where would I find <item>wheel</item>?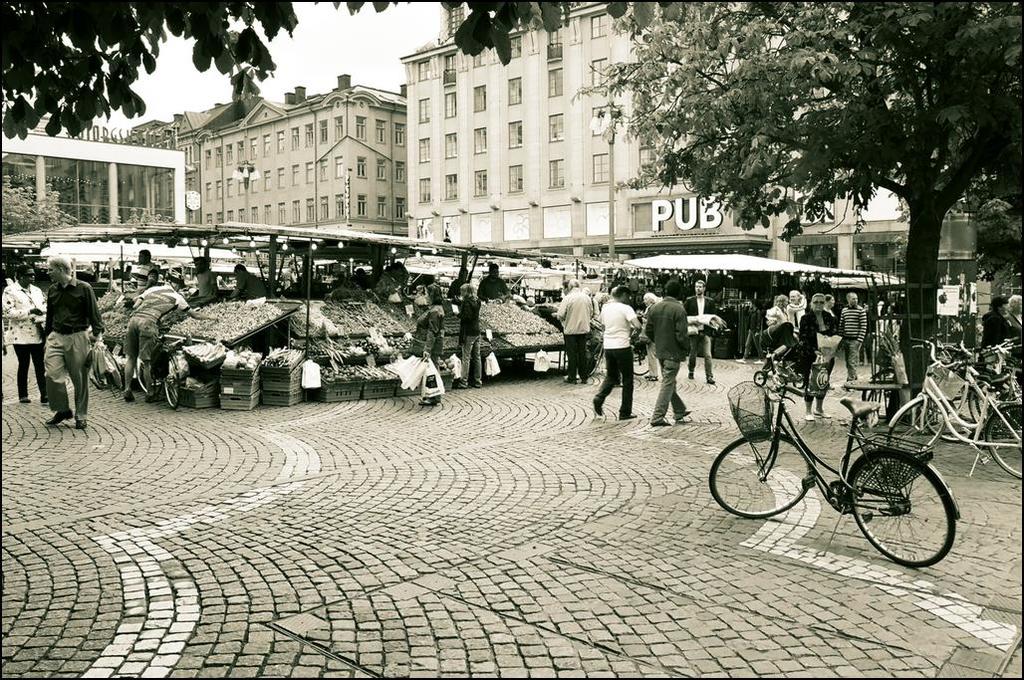
At x1=969, y1=389, x2=995, y2=423.
